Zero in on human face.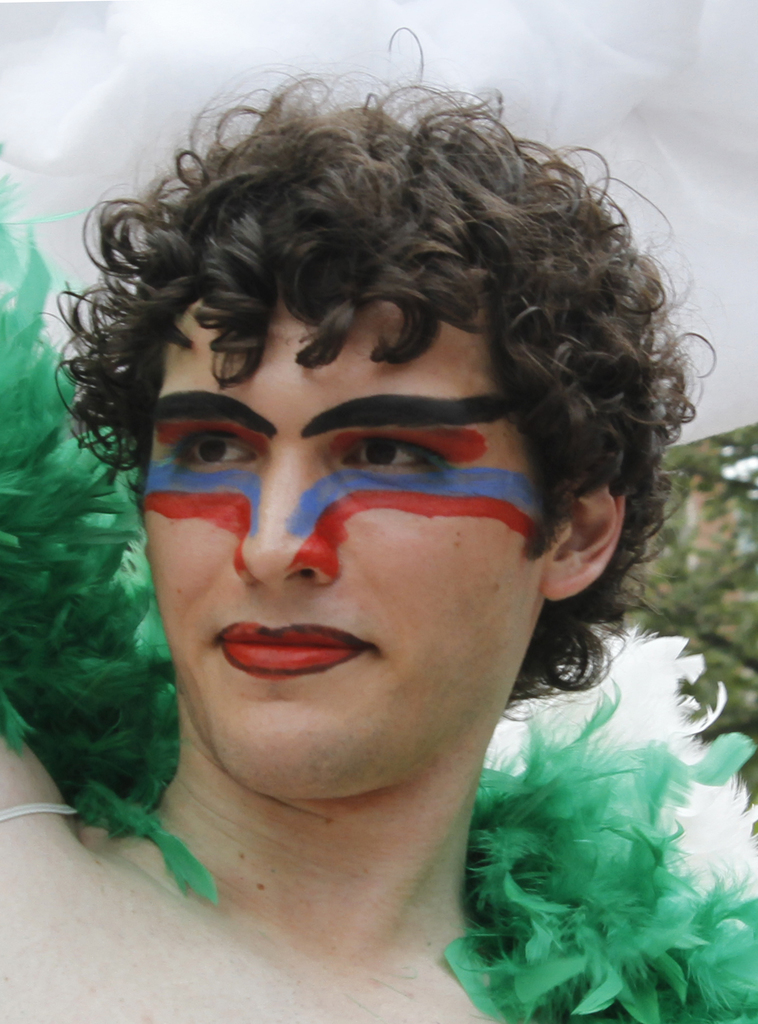
Zeroed in: (x1=145, y1=260, x2=544, y2=797).
